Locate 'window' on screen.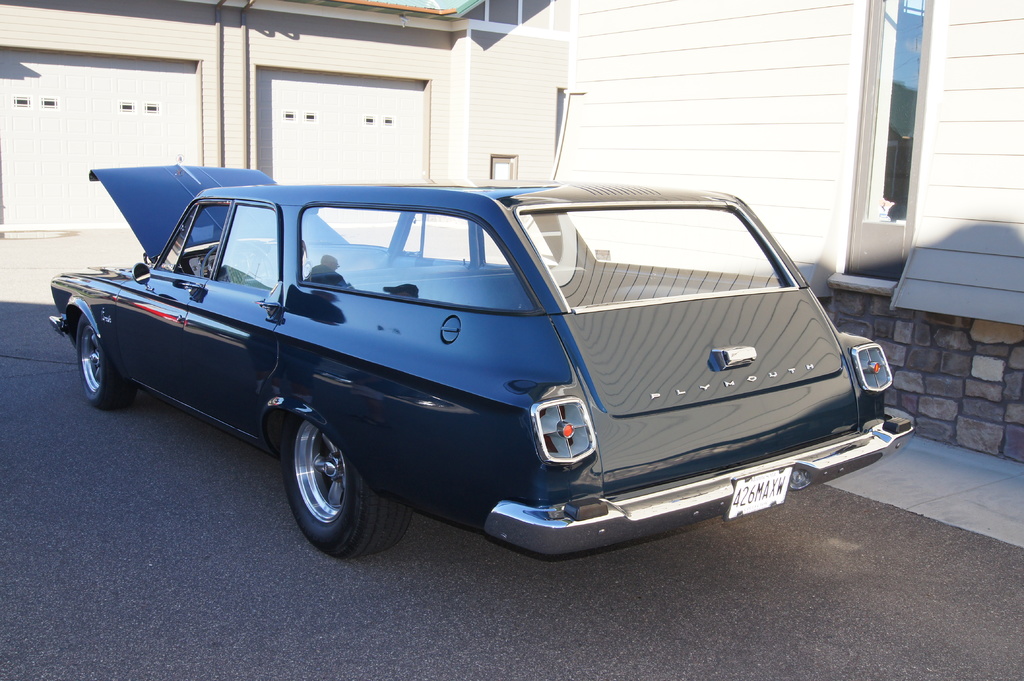
On screen at {"left": 38, "top": 96, "right": 59, "bottom": 106}.
